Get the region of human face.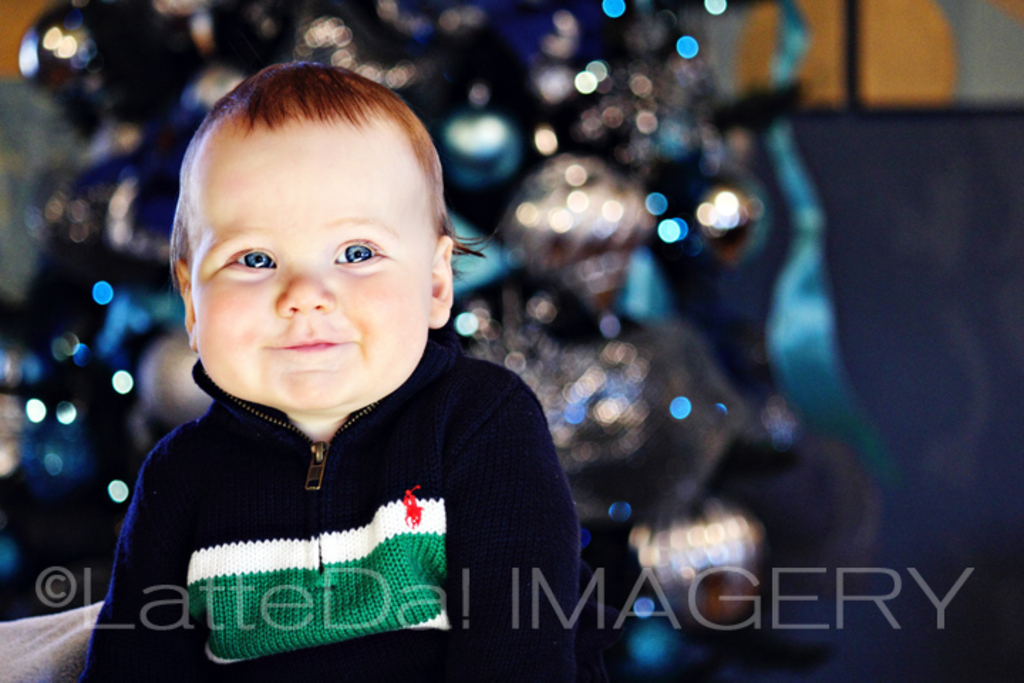
[left=198, top=122, right=434, bottom=408].
